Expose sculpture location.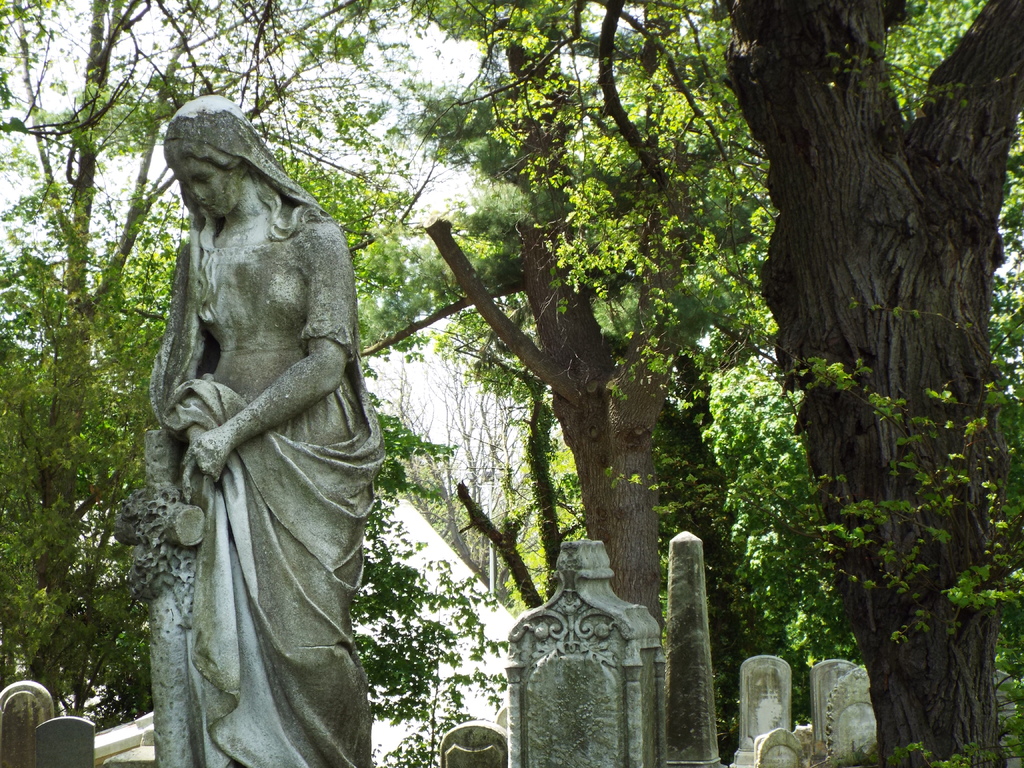
Exposed at Rect(801, 649, 880, 767).
